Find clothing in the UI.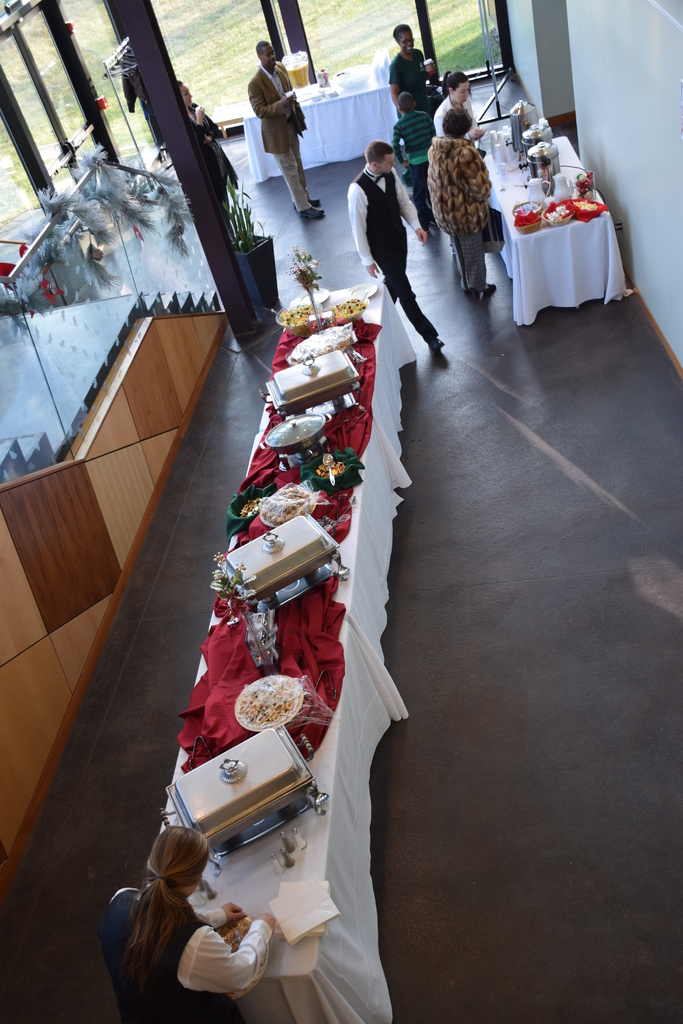
UI element at (351, 166, 456, 352).
